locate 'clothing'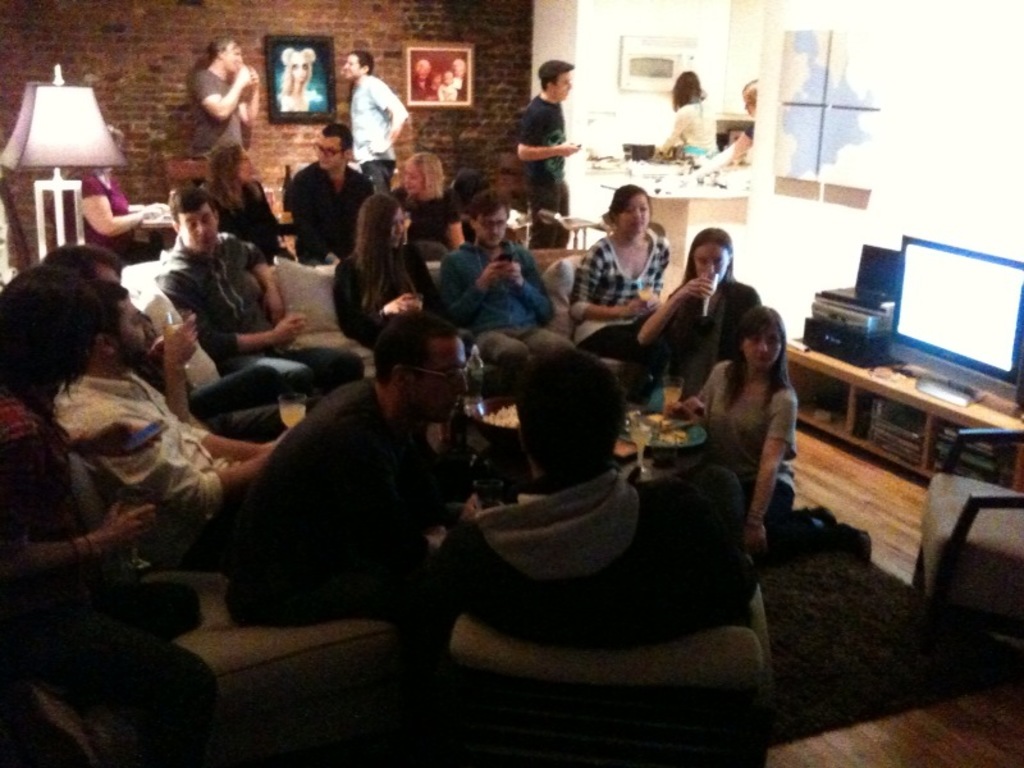
<bbox>515, 91, 568, 250</bbox>
